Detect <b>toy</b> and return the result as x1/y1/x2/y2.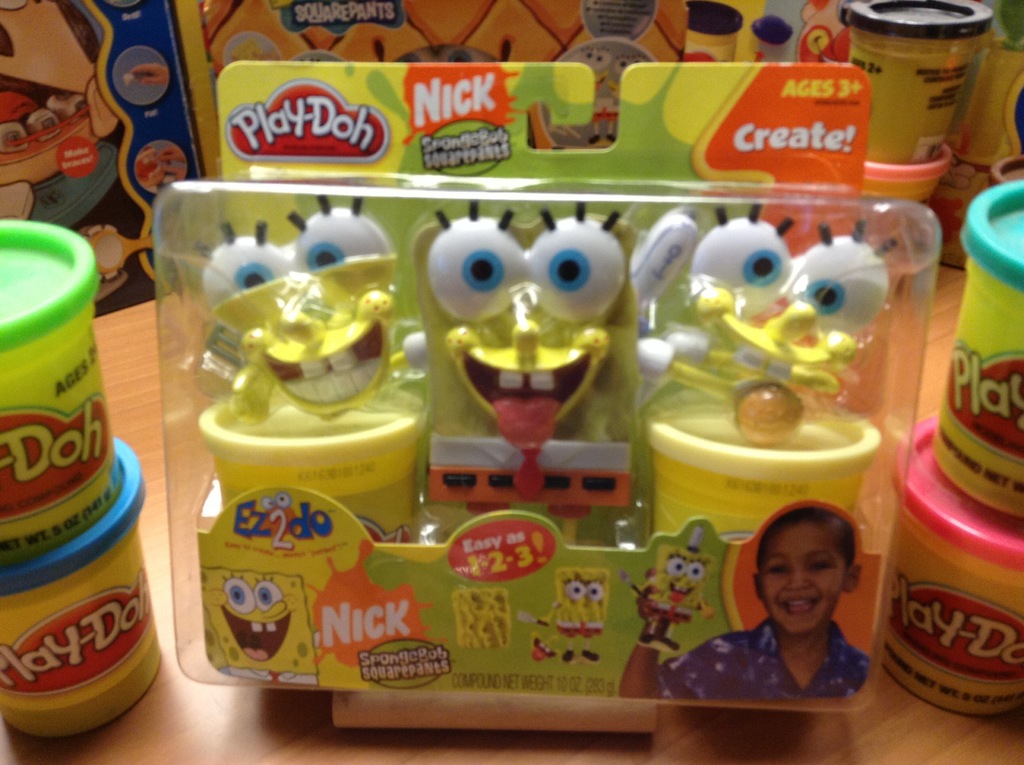
200/569/321/688.
